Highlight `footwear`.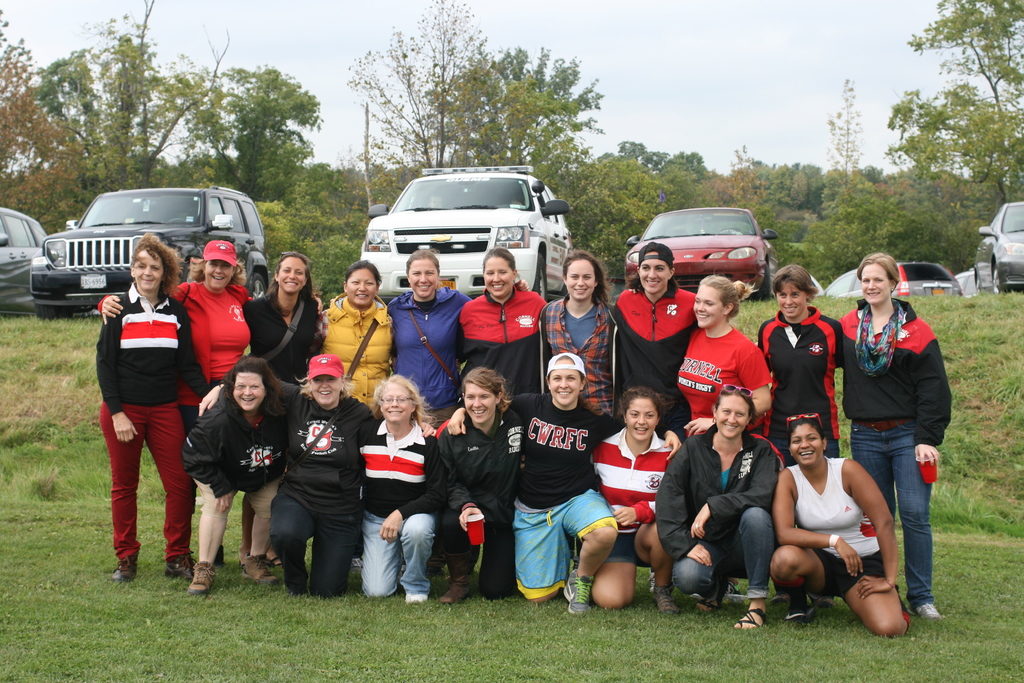
Highlighted region: (x1=164, y1=549, x2=194, y2=580).
